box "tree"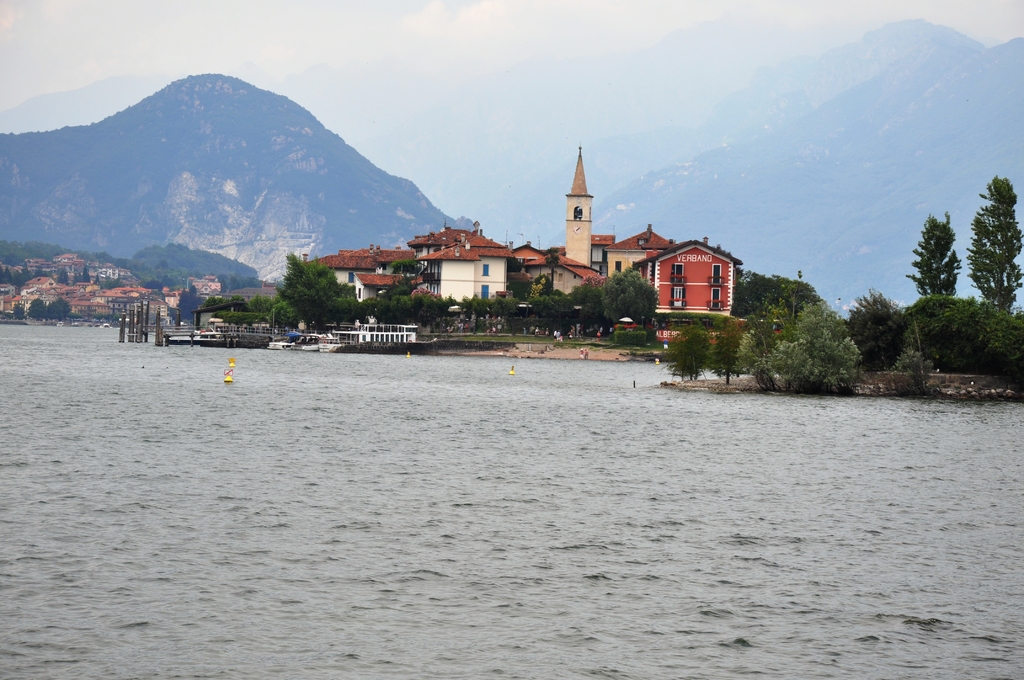
535 287 577 339
